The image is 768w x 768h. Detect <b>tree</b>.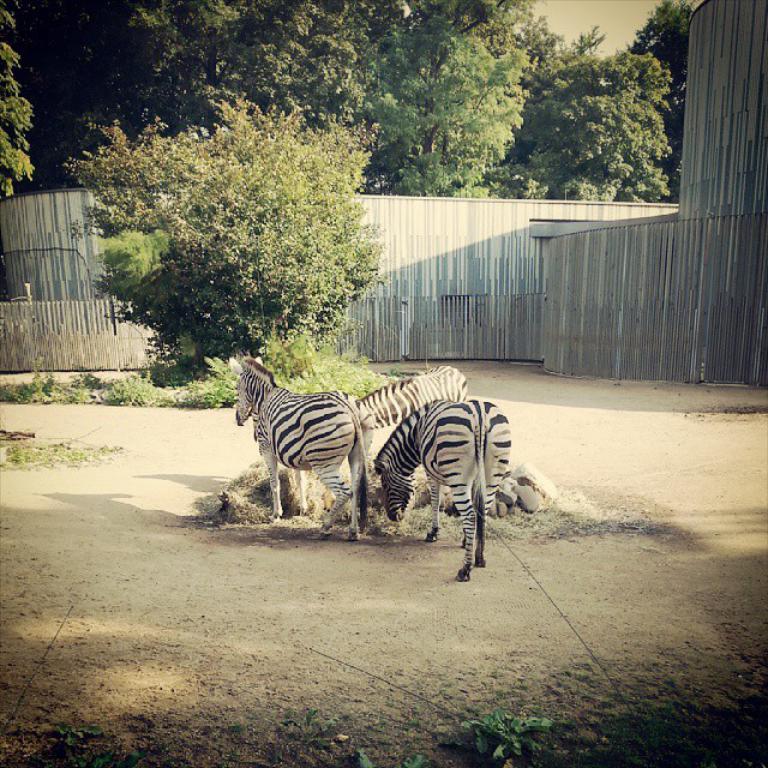
Detection: <box>62,86,384,383</box>.
